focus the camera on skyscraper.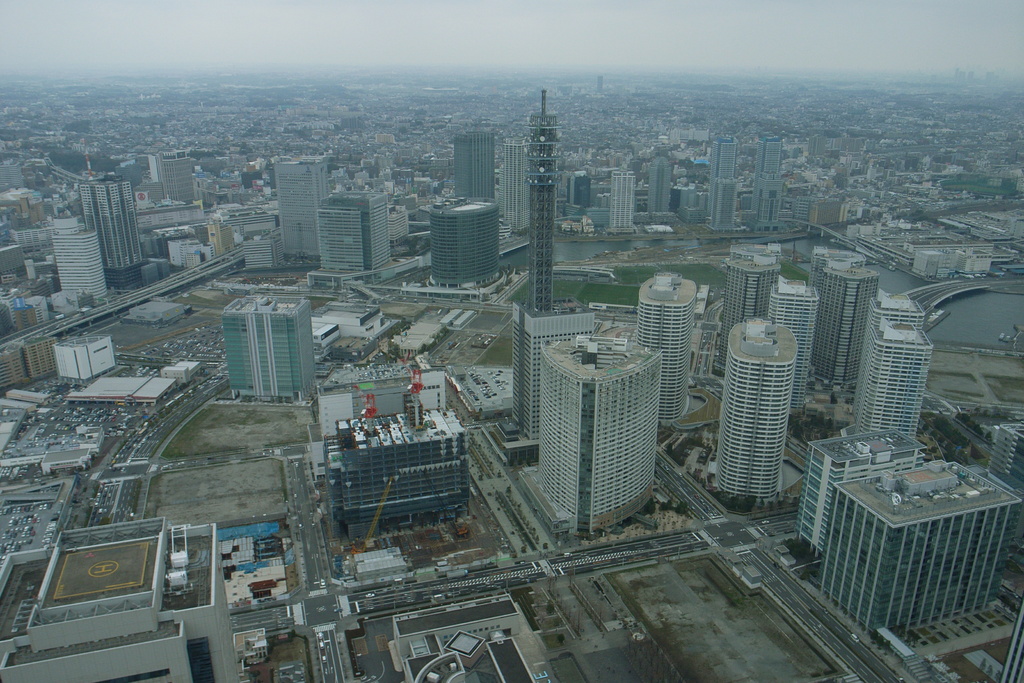
Focus region: region(428, 201, 507, 273).
